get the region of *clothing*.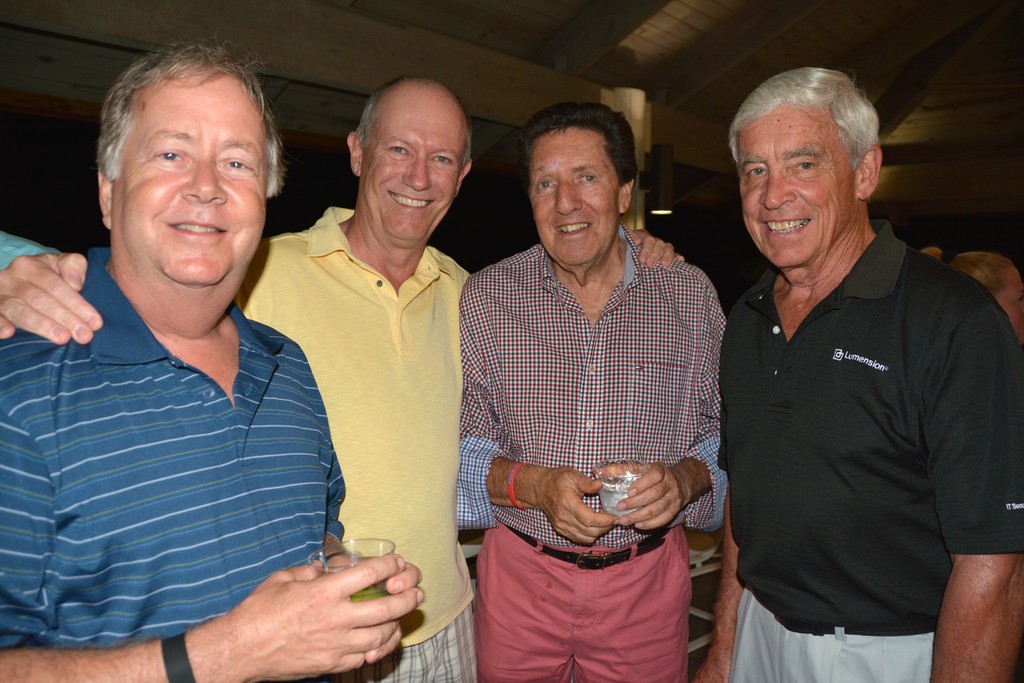
rect(480, 533, 687, 682).
